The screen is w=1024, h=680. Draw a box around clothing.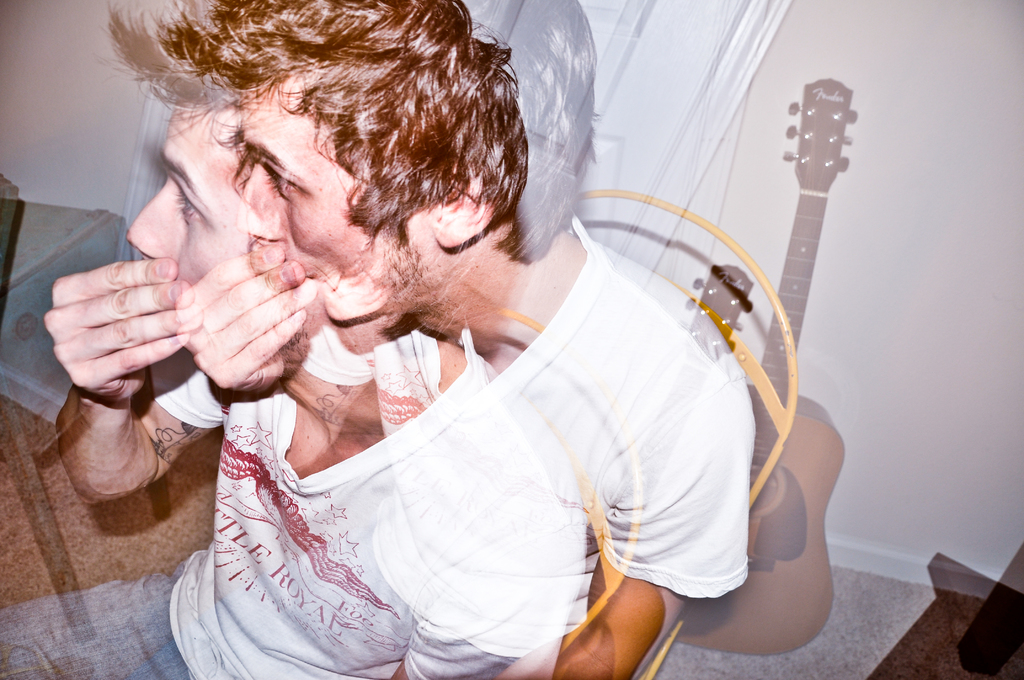
left=0, top=215, right=751, bottom=679.
